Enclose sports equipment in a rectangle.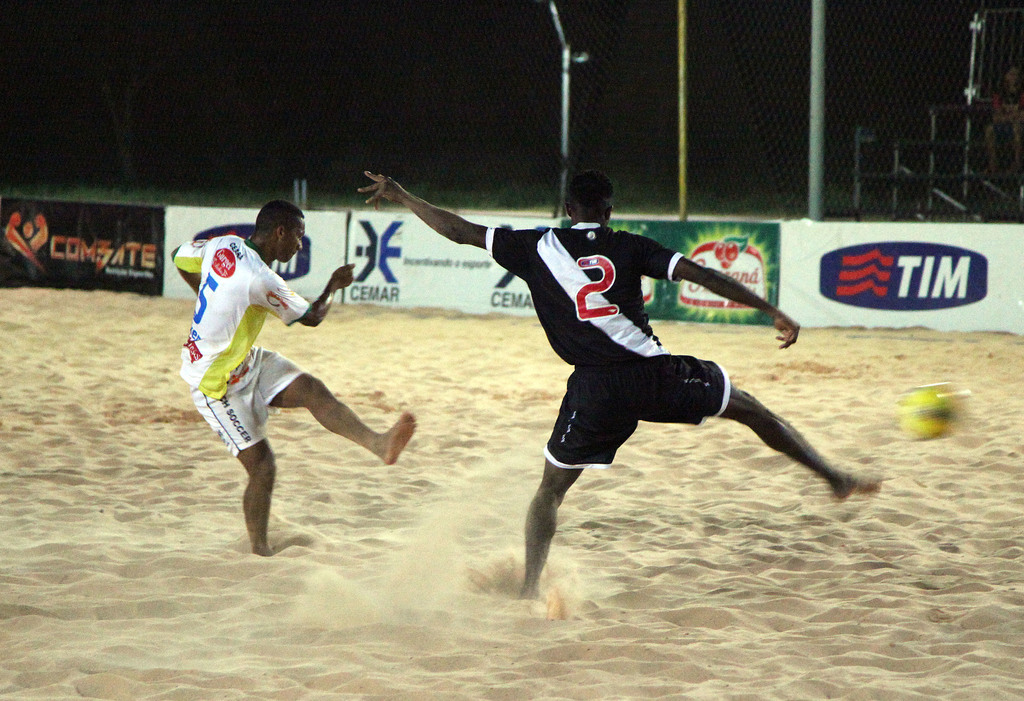
left=900, top=384, right=954, bottom=445.
